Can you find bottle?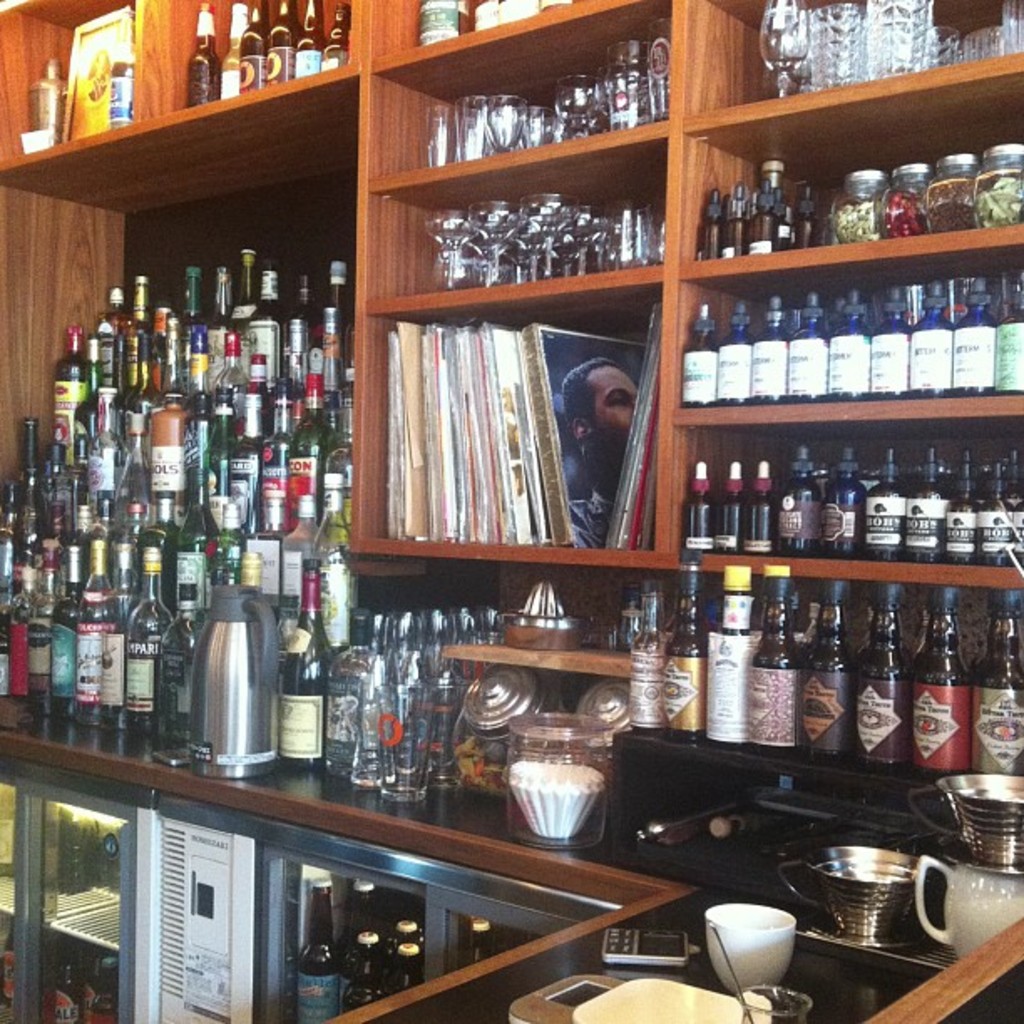
Yes, bounding box: bbox=[72, 323, 129, 450].
